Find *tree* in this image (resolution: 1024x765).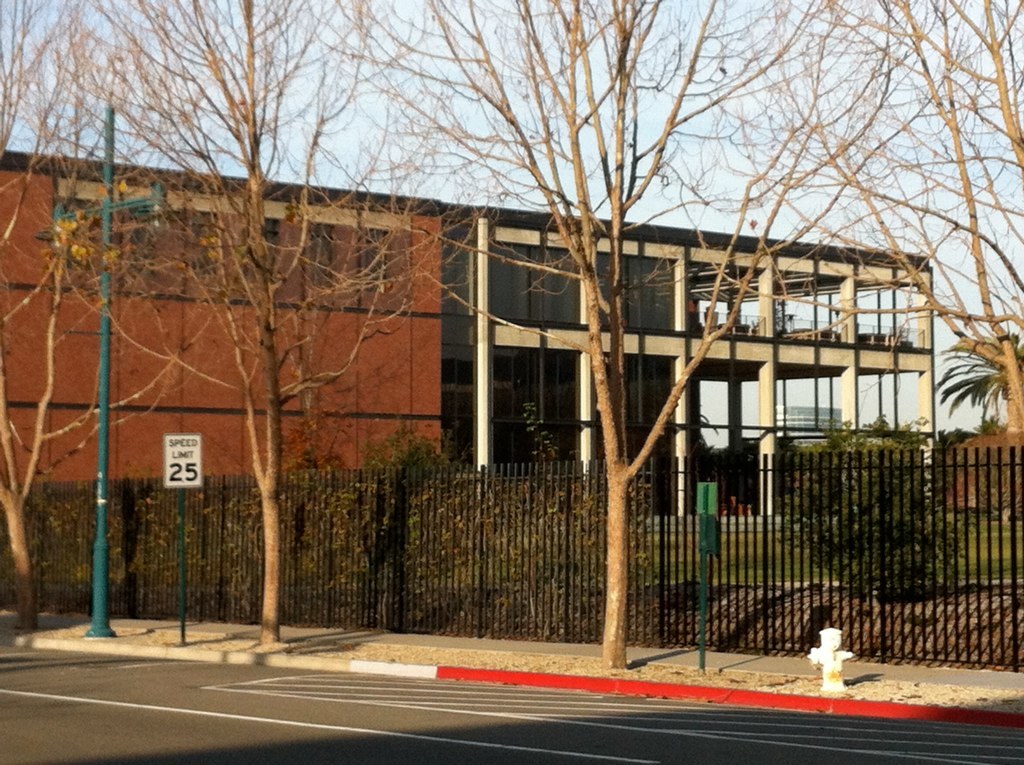
left=0, top=0, right=452, bottom=656.
